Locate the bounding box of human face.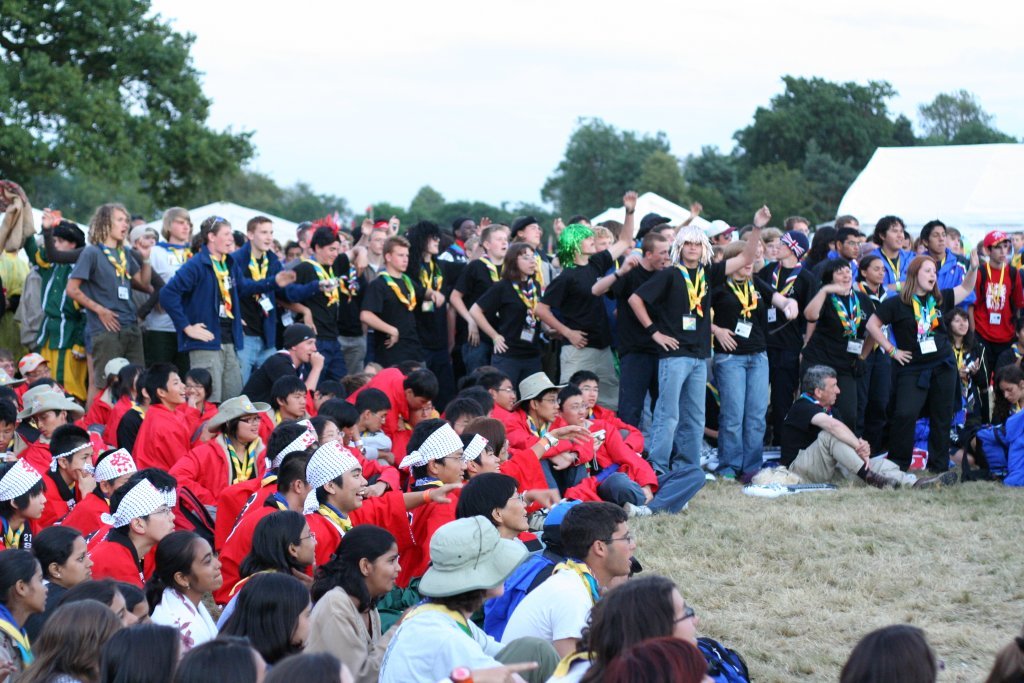
Bounding box: (left=766, top=237, right=774, bottom=252).
